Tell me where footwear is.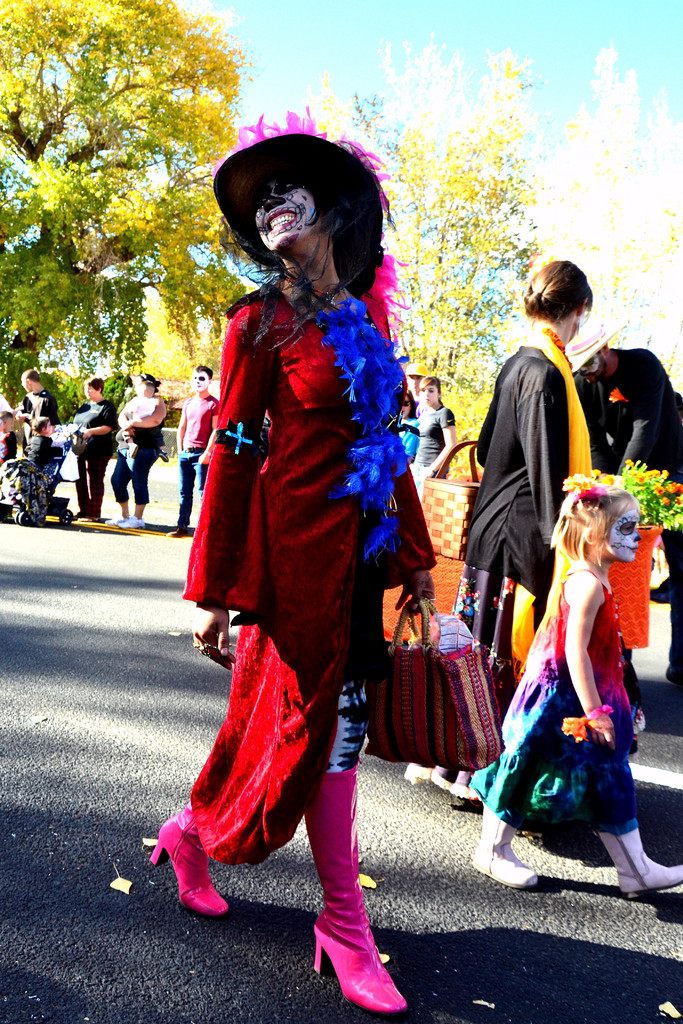
footwear is at pyautogui.locateOnScreen(301, 755, 417, 1017).
